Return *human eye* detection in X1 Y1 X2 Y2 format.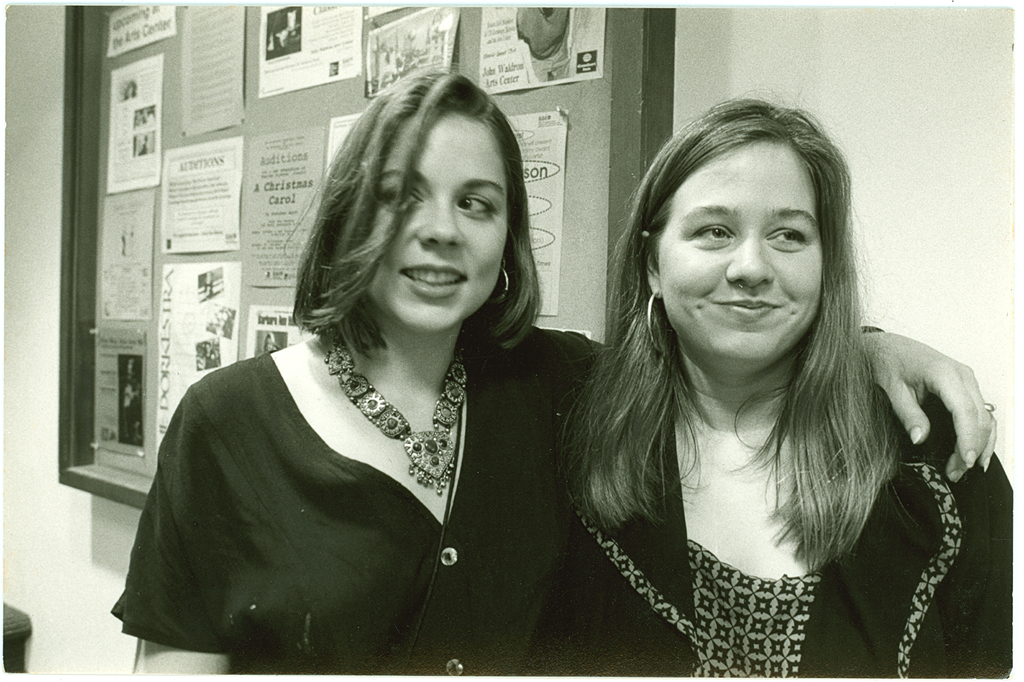
375 177 426 215.
